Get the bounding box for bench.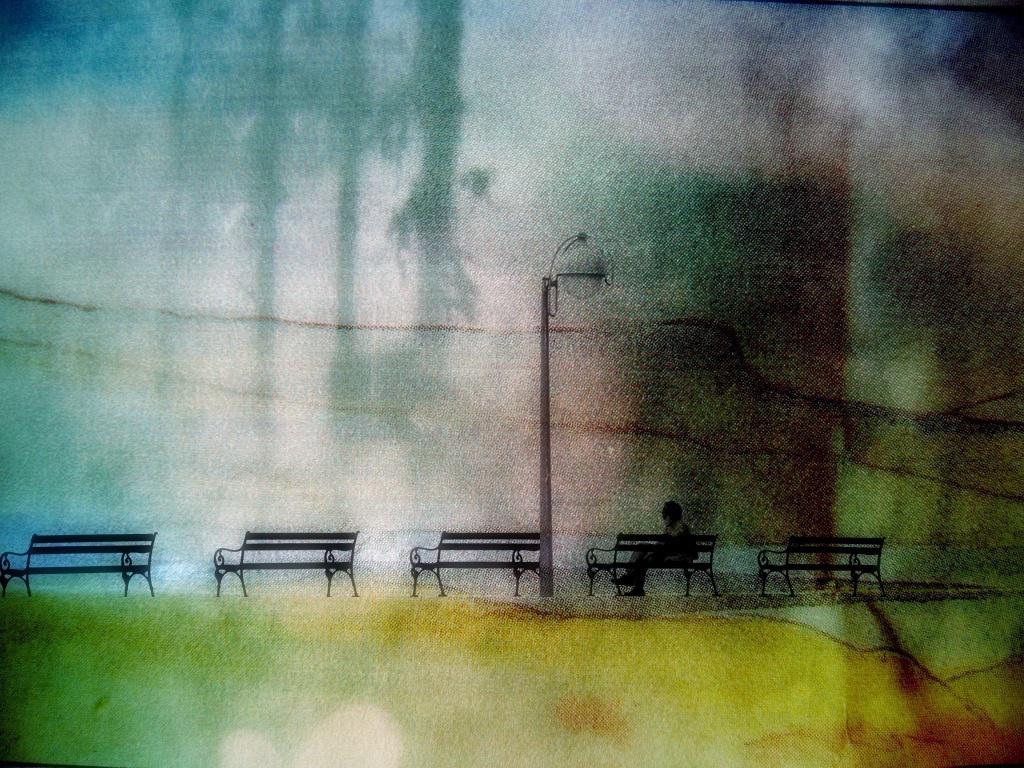
rect(412, 528, 538, 596).
